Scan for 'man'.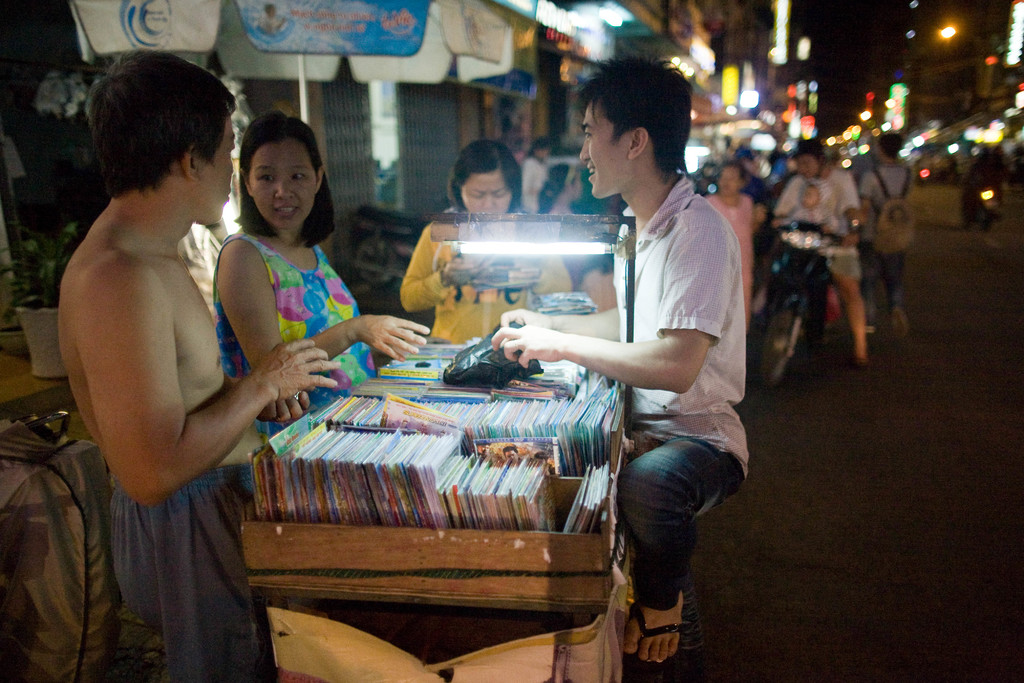
Scan result: (493, 53, 755, 670).
